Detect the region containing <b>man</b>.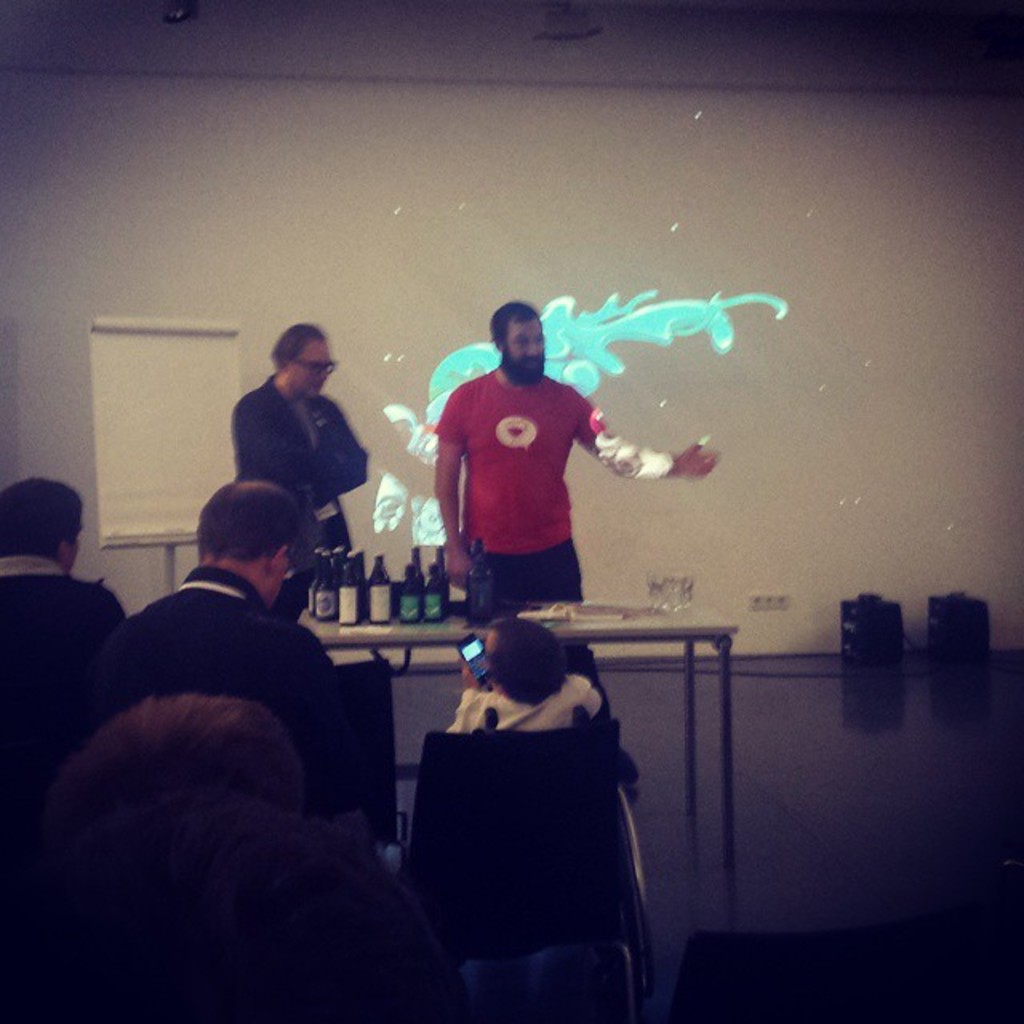
crop(434, 306, 731, 650).
